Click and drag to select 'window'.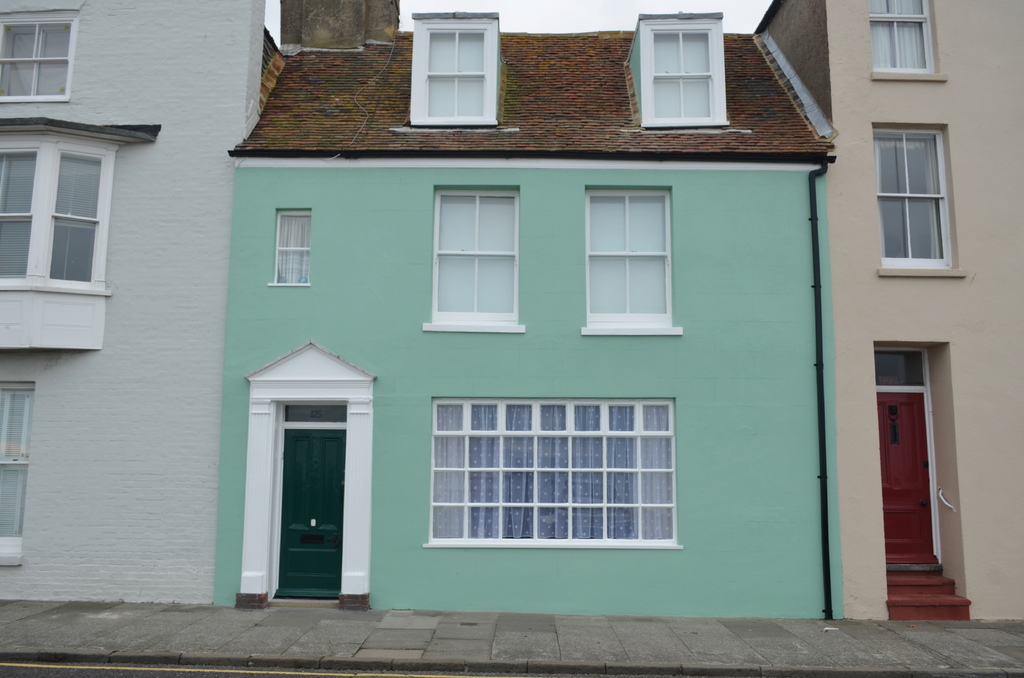
Selection: select_region(871, 125, 952, 275).
